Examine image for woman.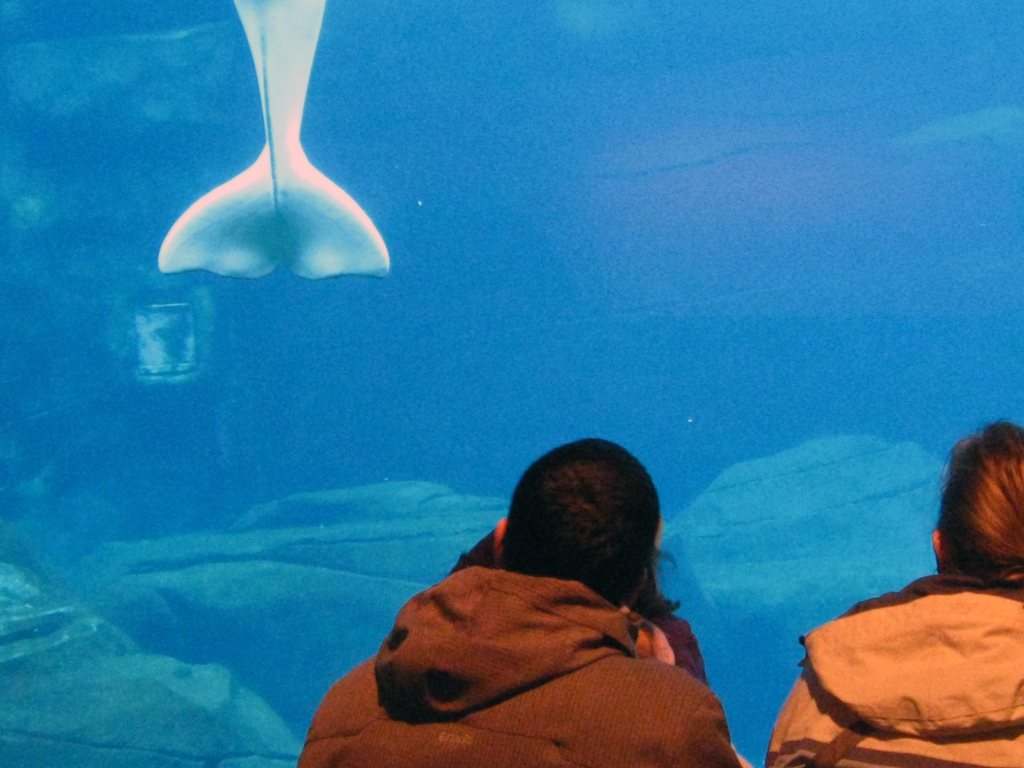
Examination result: <bbox>642, 554, 755, 767</bbox>.
